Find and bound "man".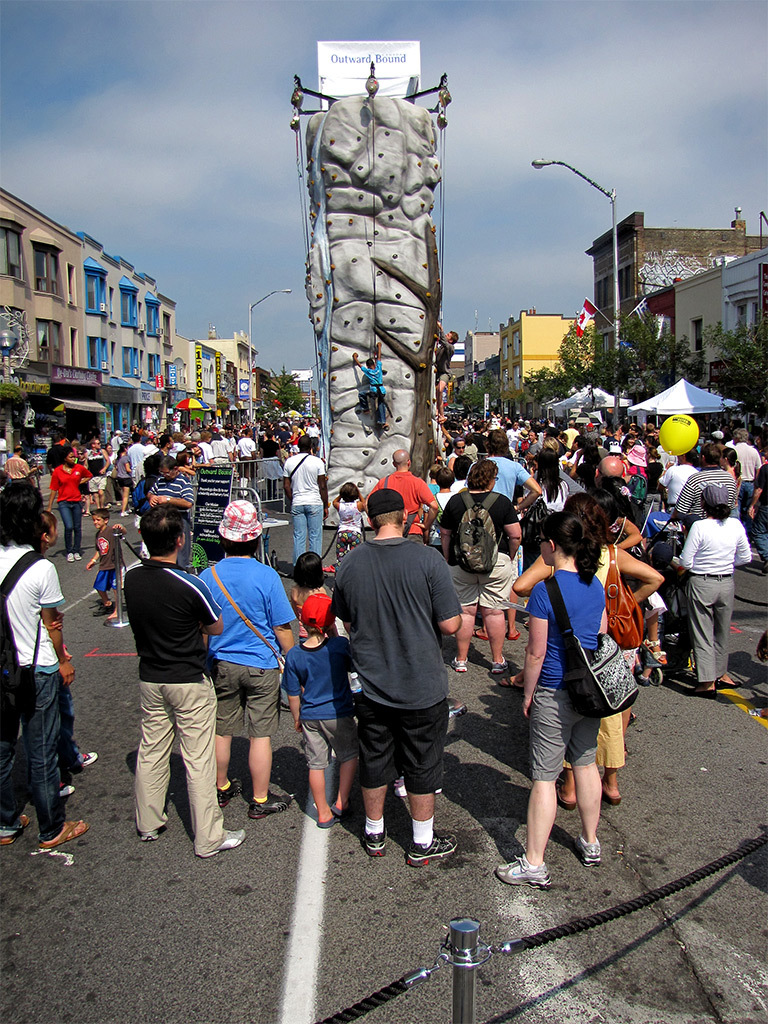
Bound: locate(238, 429, 250, 489).
